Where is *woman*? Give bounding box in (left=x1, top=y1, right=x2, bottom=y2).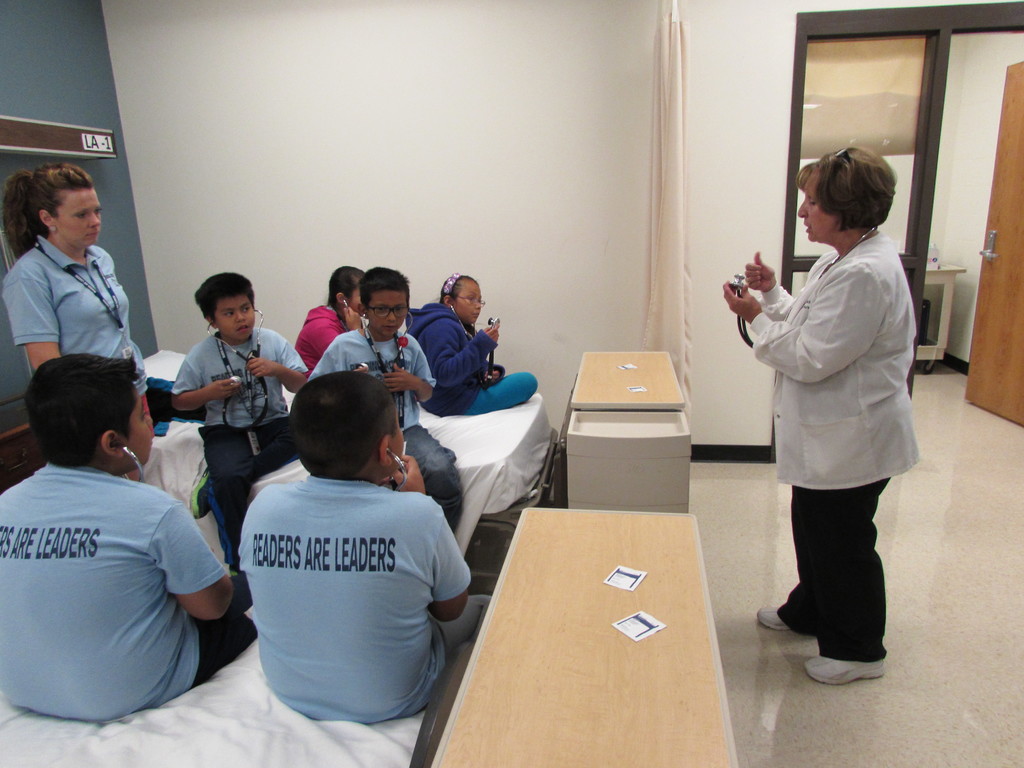
(left=0, top=168, right=173, bottom=497).
